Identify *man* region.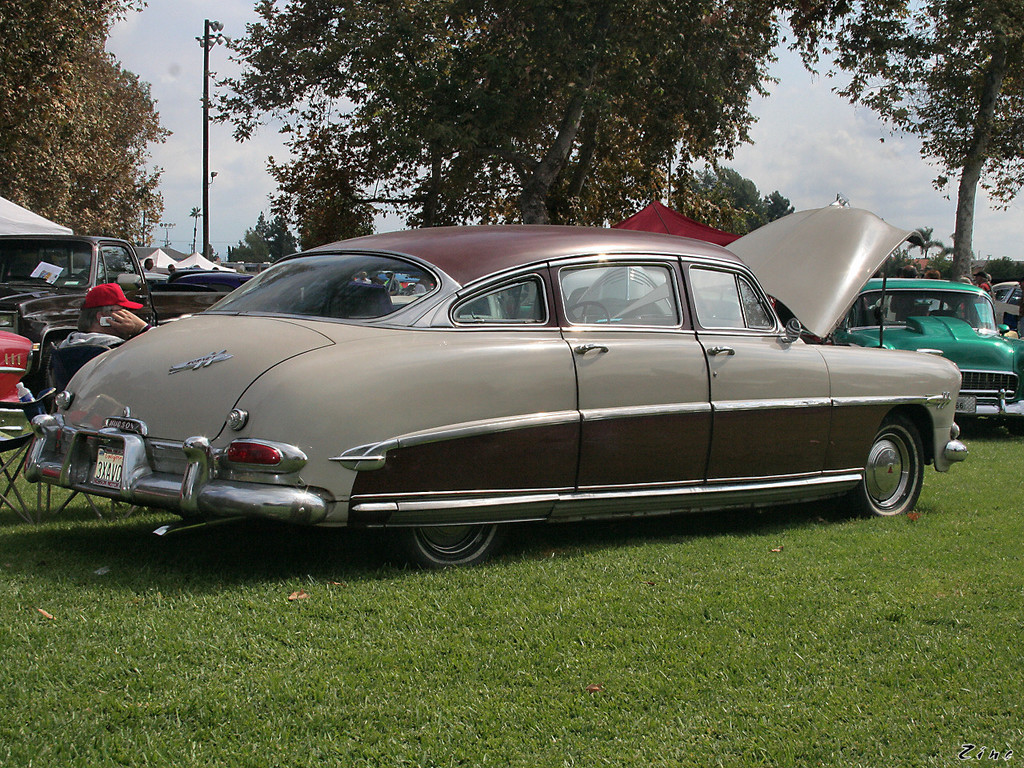
Region: locate(981, 271, 986, 294).
